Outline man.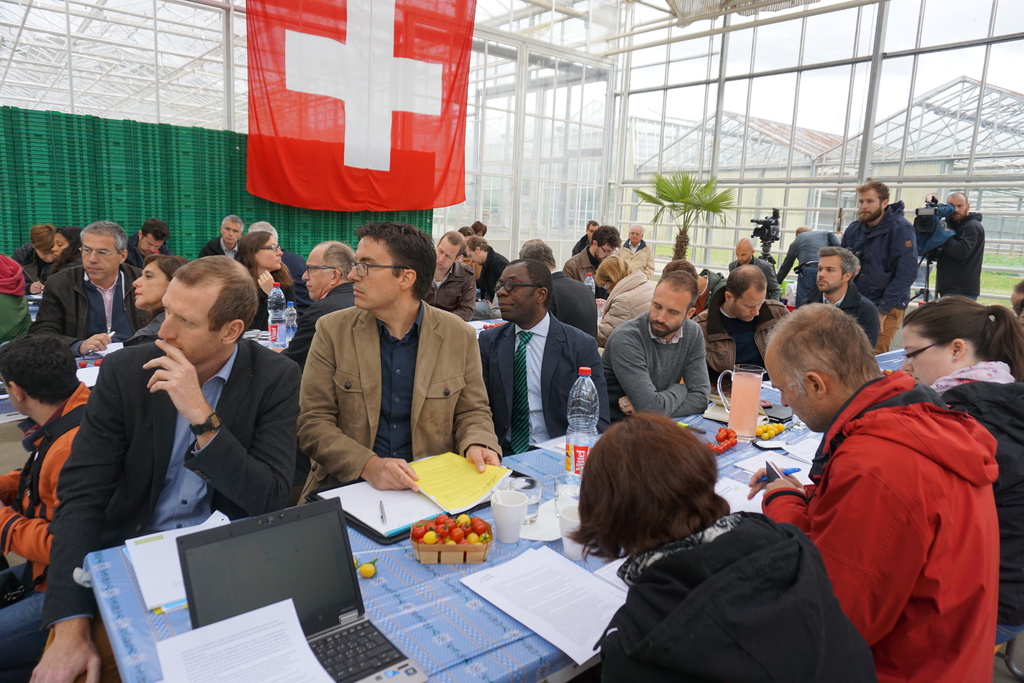
Outline: detection(248, 218, 308, 284).
